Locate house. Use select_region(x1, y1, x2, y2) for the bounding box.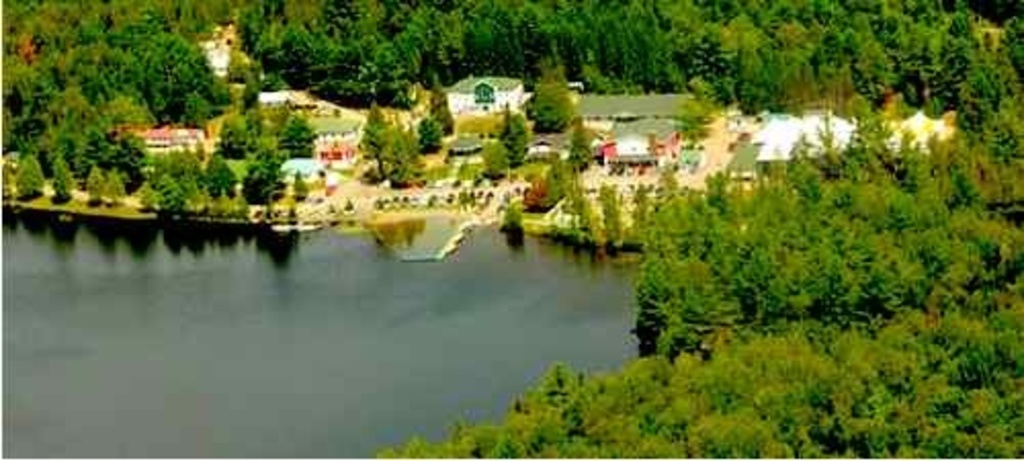
select_region(305, 107, 365, 148).
